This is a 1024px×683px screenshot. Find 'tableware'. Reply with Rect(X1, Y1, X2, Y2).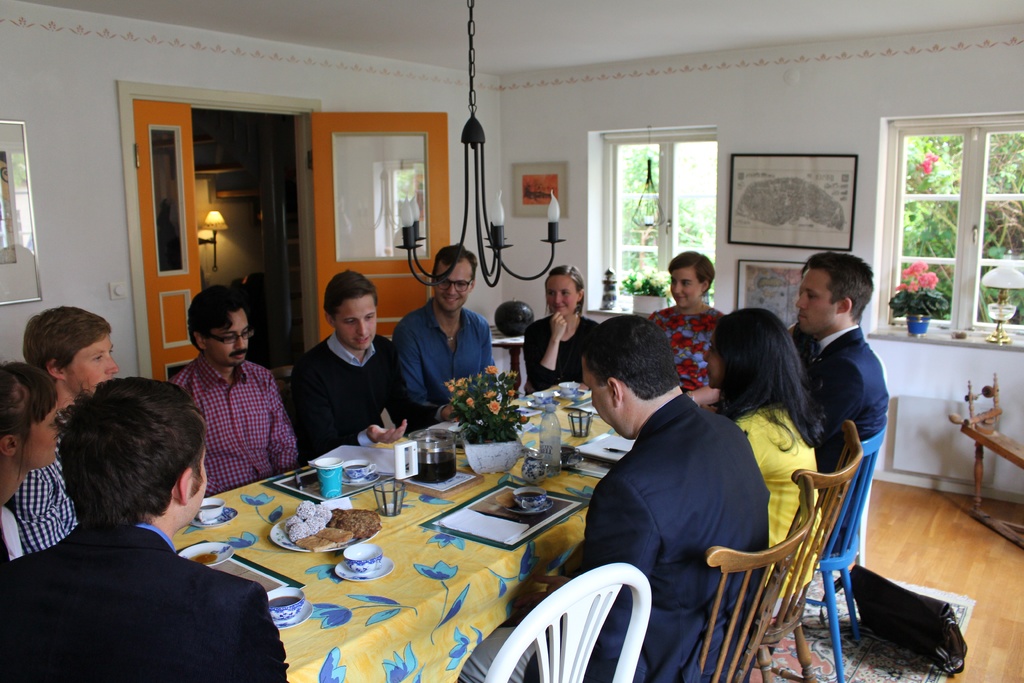
Rect(179, 541, 234, 564).
